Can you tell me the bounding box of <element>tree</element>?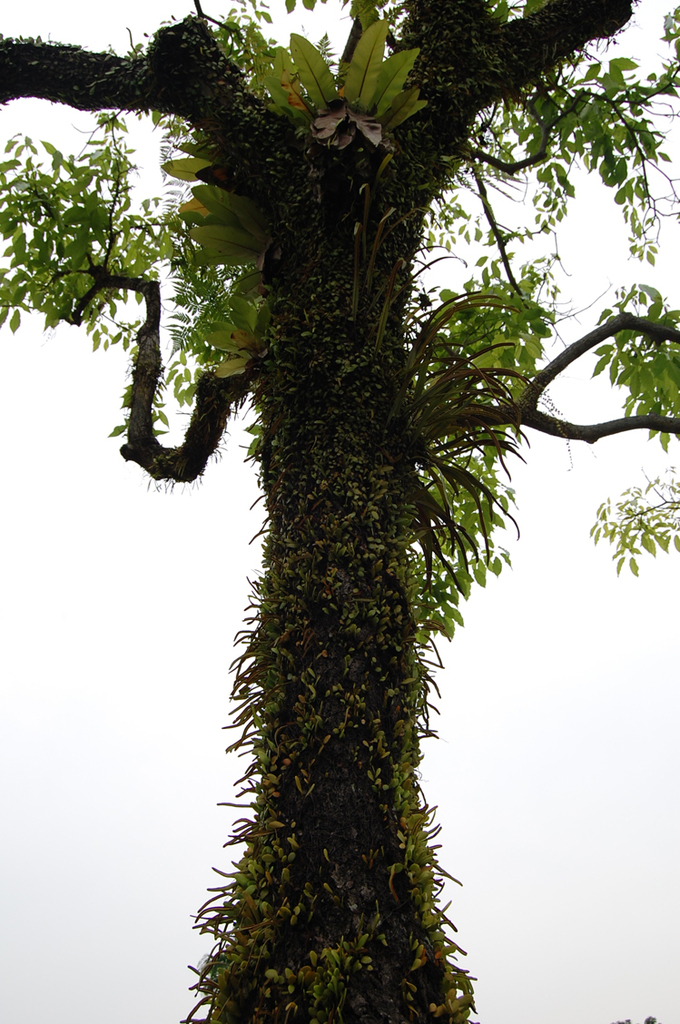
Rect(0, 0, 679, 1023).
